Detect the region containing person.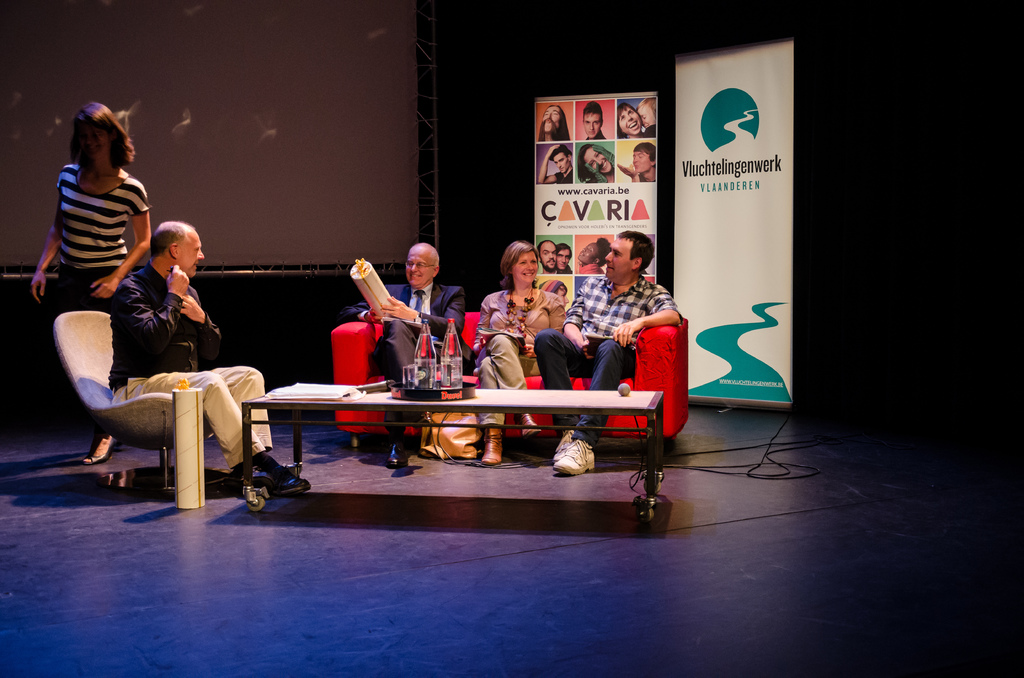
BBox(637, 93, 657, 136).
